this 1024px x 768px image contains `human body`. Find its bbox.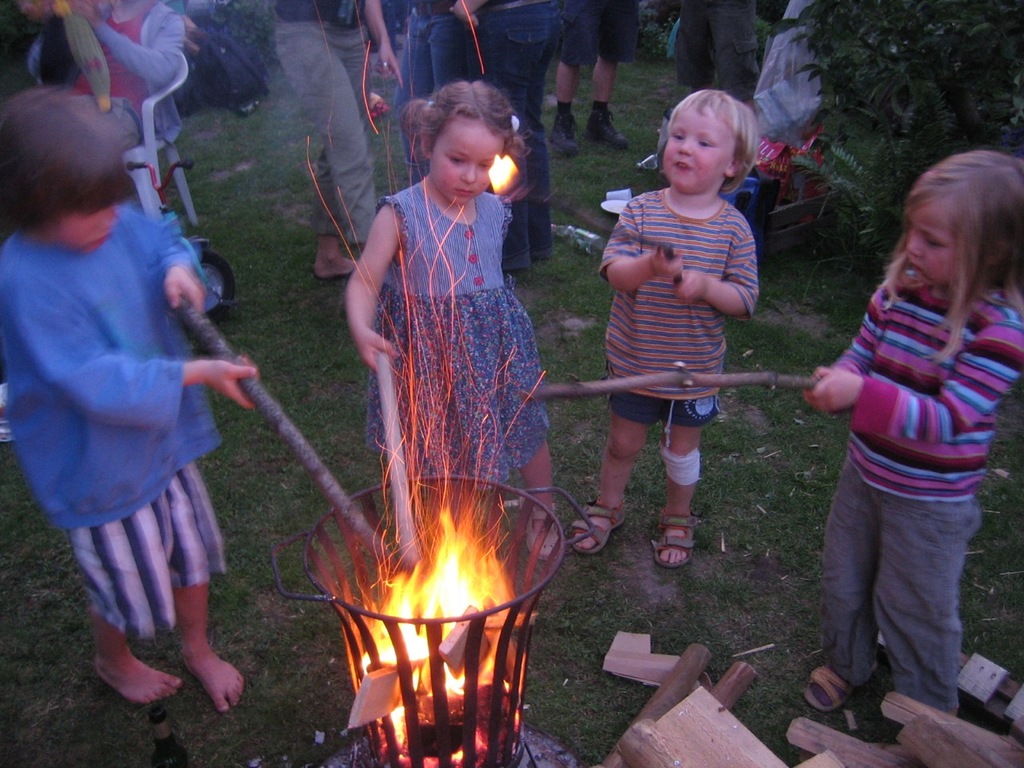
detection(263, 0, 399, 285).
